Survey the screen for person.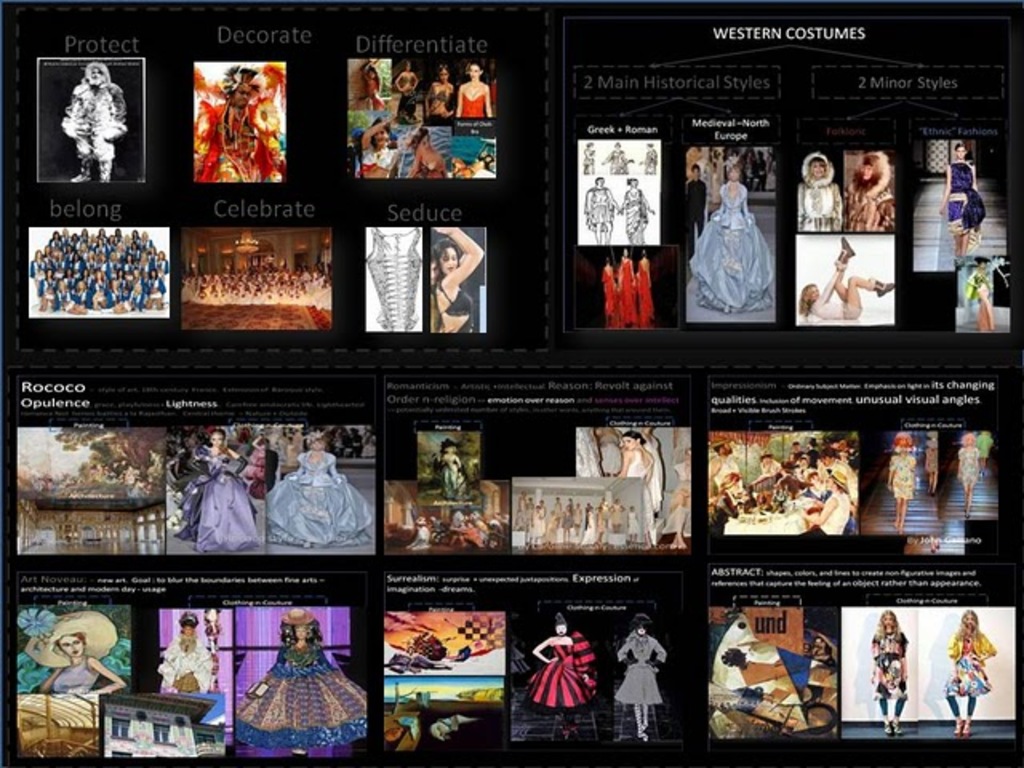
Survey found: <region>454, 61, 490, 117</region>.
